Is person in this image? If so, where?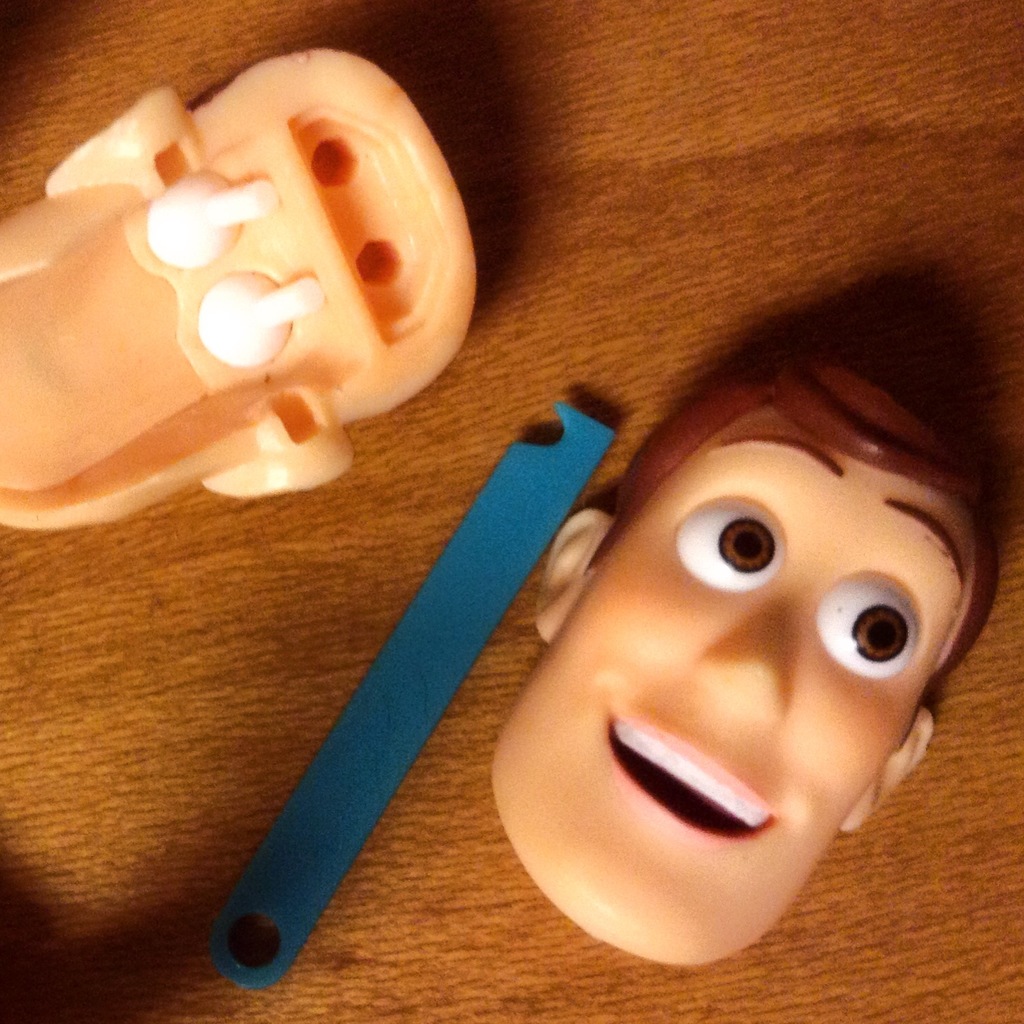
Yes, at crop(488, 352, 984, 967).
